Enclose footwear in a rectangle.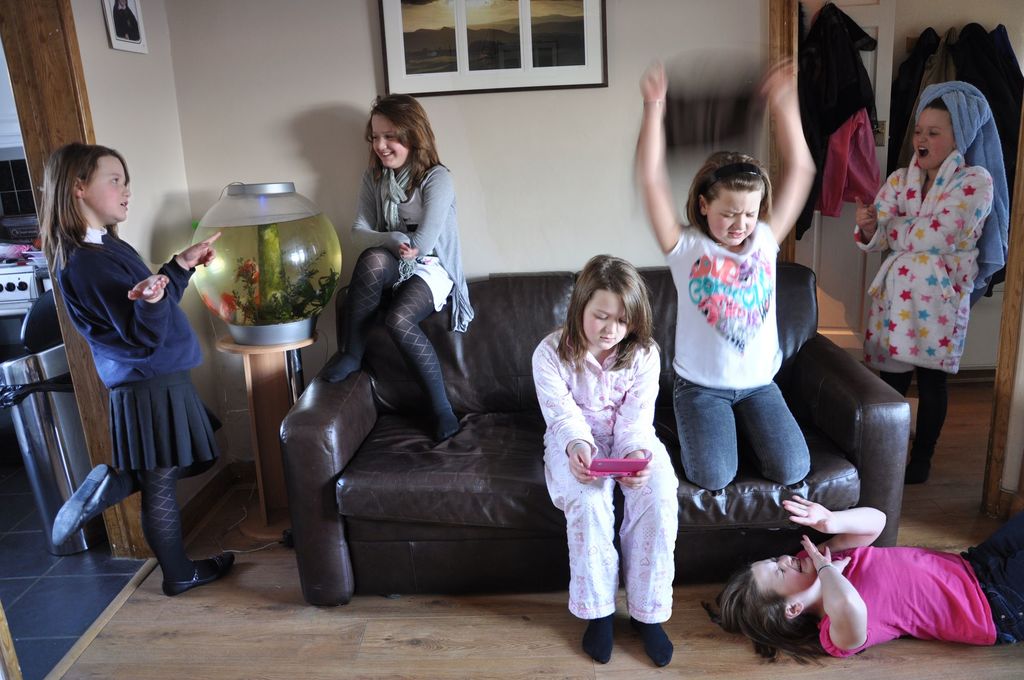
Rect(904, 446, 933, 483).
